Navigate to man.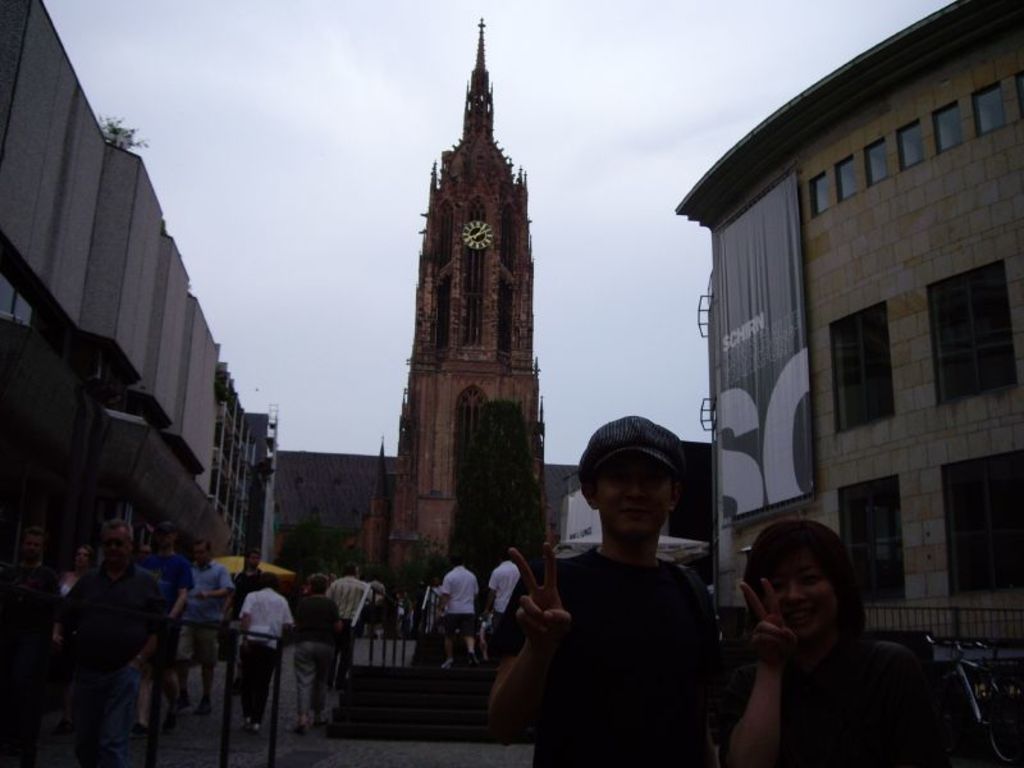
Navigation target: 488 417 714 765.
